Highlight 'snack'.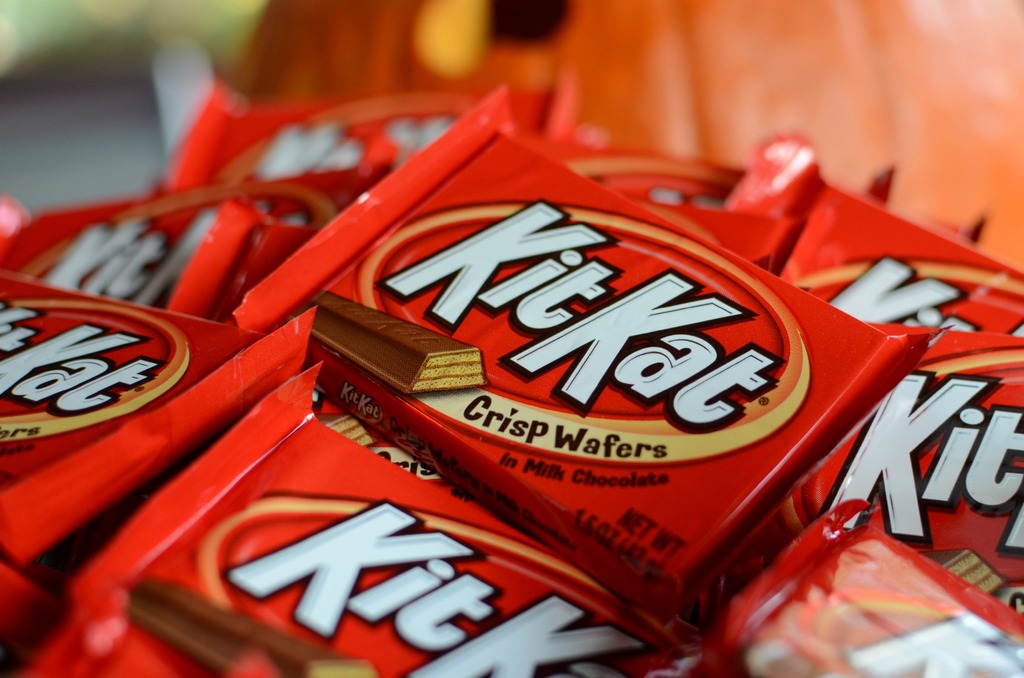
Highlighted region: locate(284, 294, 488, 394).
